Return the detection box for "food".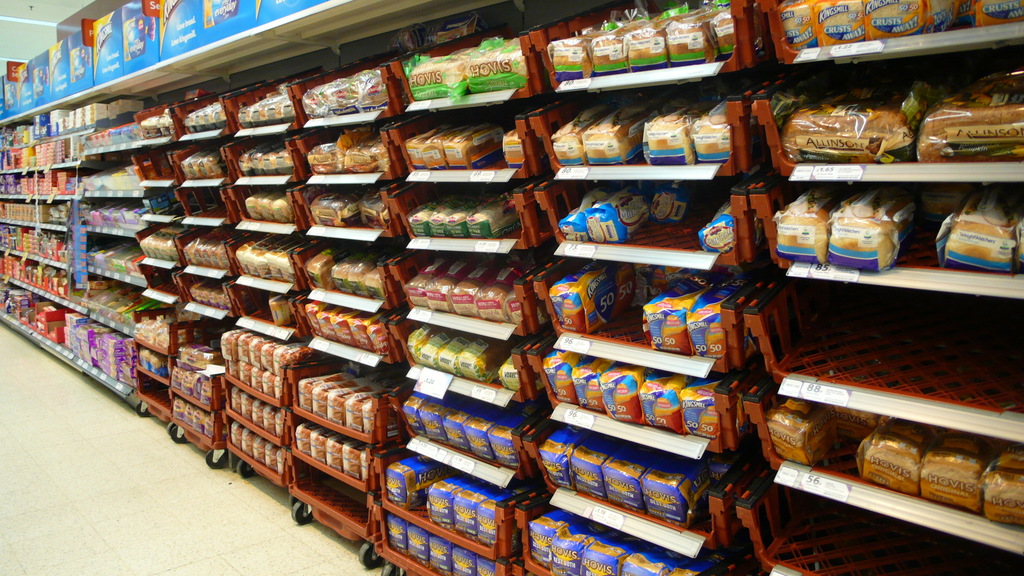
<box>584,187,652,241</box>.
